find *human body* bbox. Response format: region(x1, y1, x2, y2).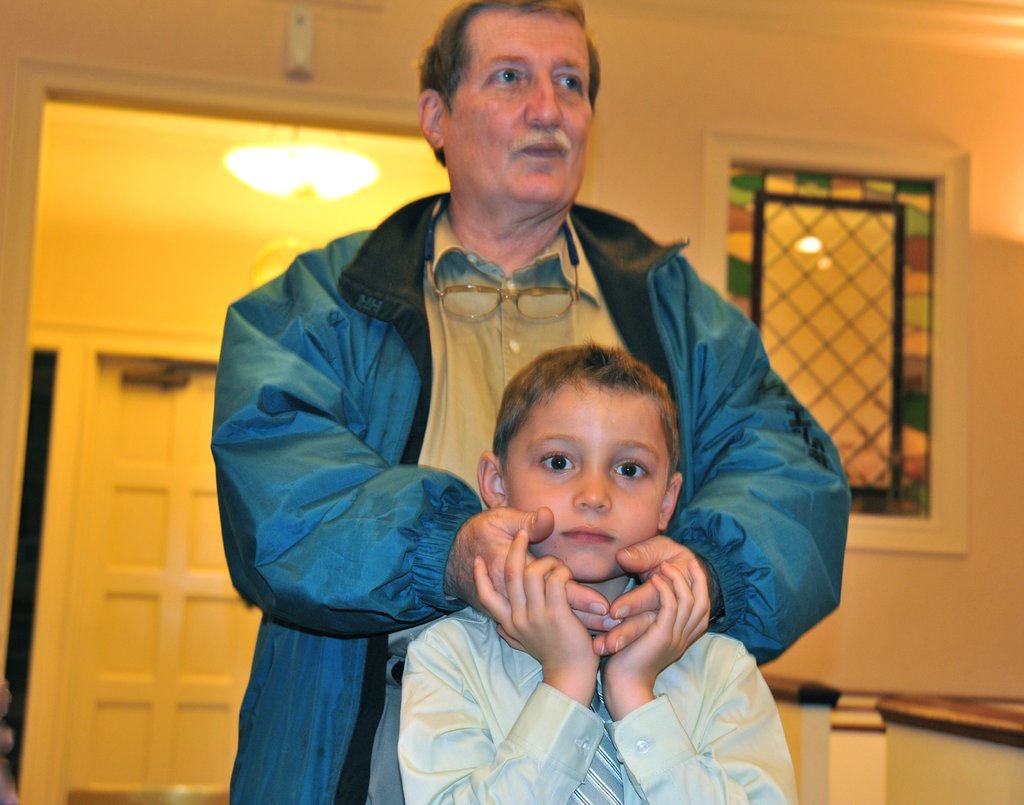
region(207, 0, 865, 799).
